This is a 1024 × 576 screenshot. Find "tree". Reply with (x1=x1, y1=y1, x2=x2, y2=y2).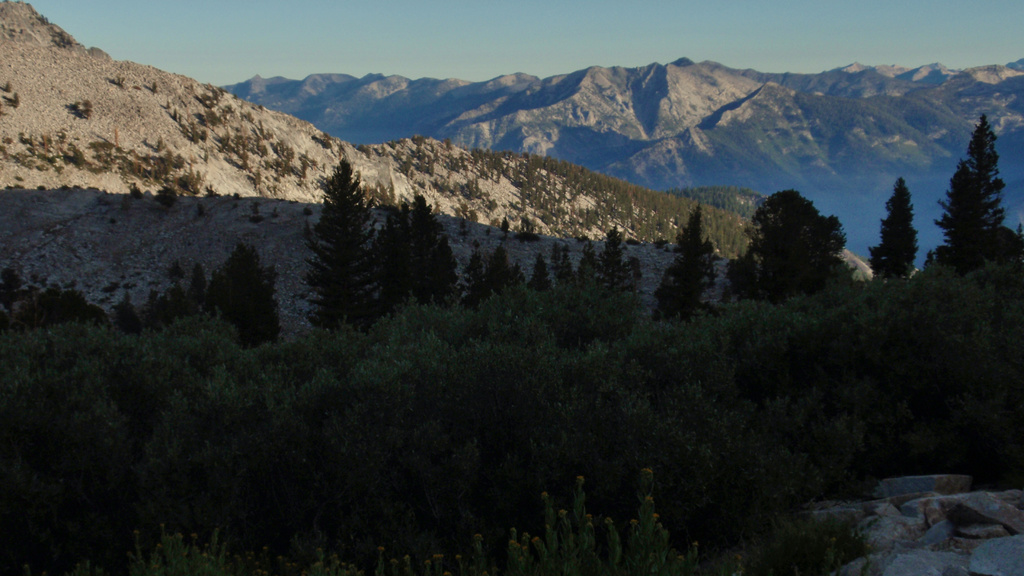
(x1=296, y1=142, x2=378, y2=337).
